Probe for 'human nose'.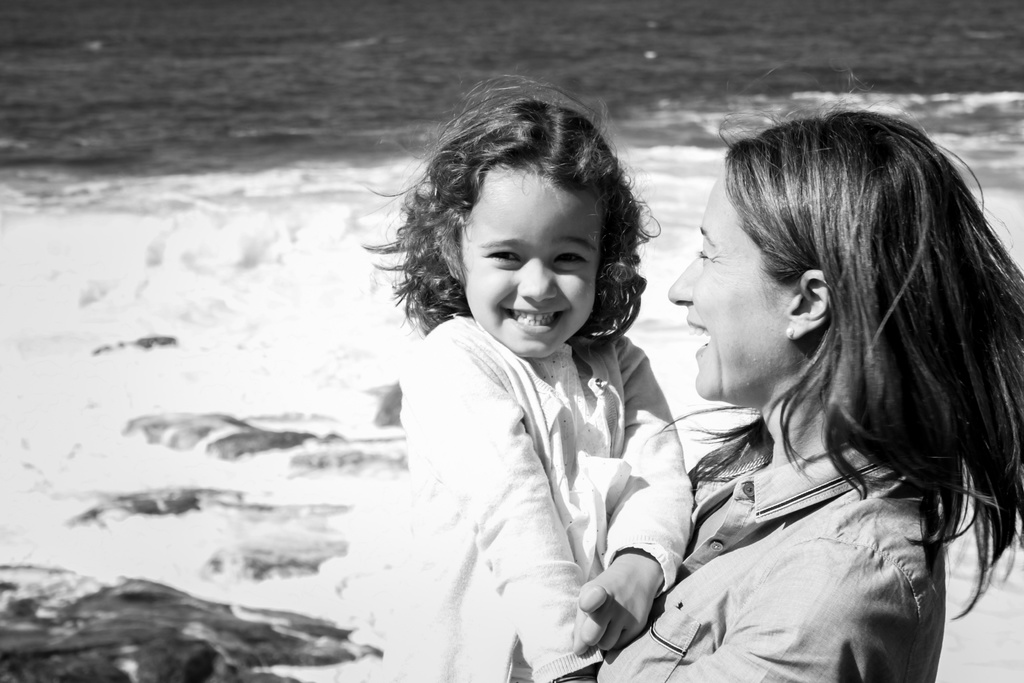
Probe result: <region>516, 255, 557, 301</region>.
